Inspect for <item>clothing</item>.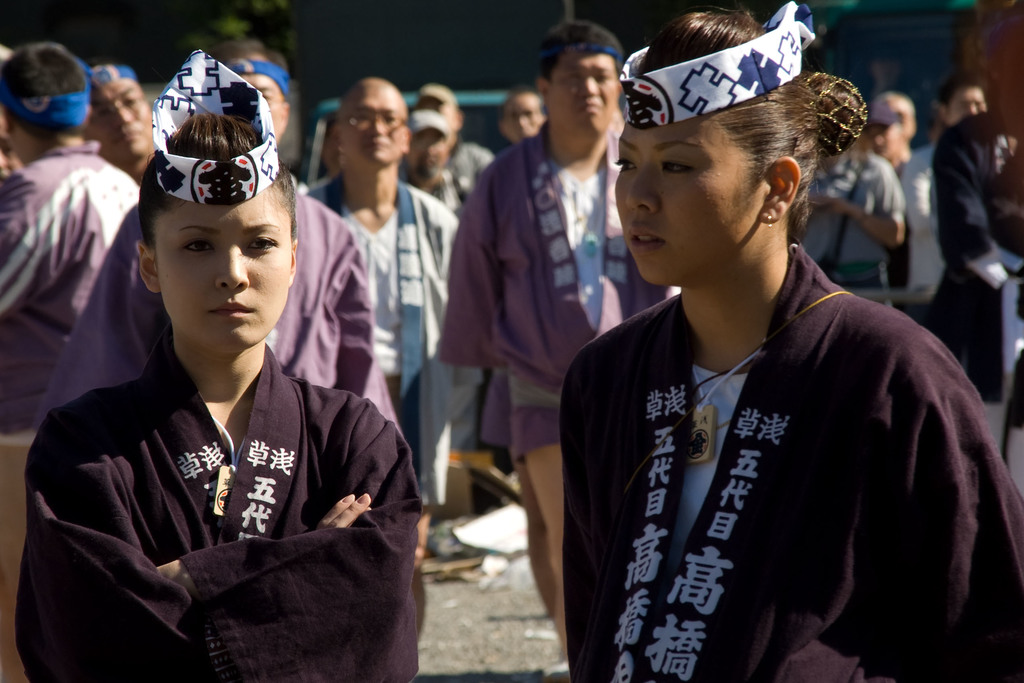
Inspection: pyautogui.locateOnScreen(300, 179, 502, 520).
